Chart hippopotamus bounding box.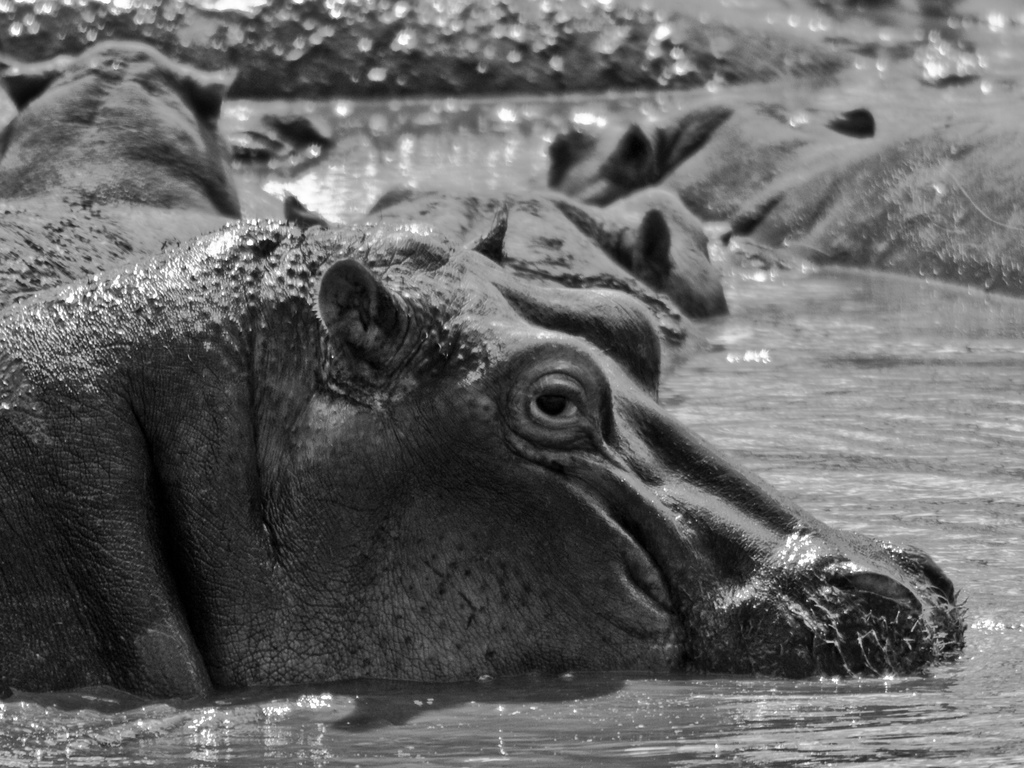
Charted: 546,94,1023,298.
